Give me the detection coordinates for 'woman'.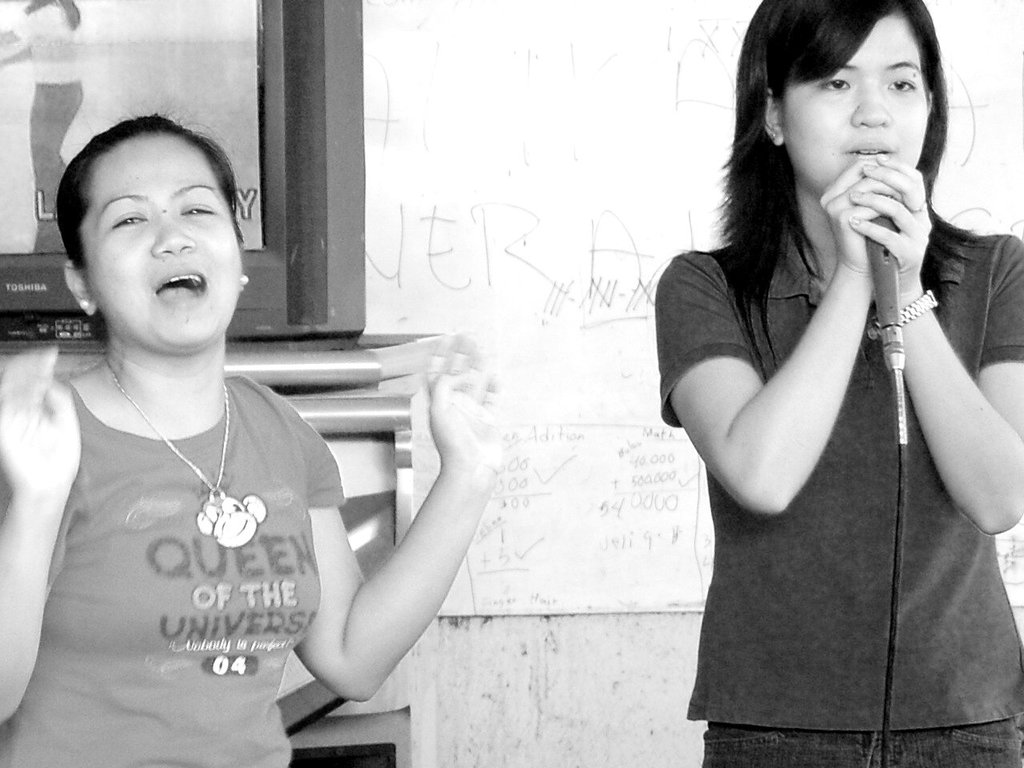
<box>0,110,504,767</box>.
